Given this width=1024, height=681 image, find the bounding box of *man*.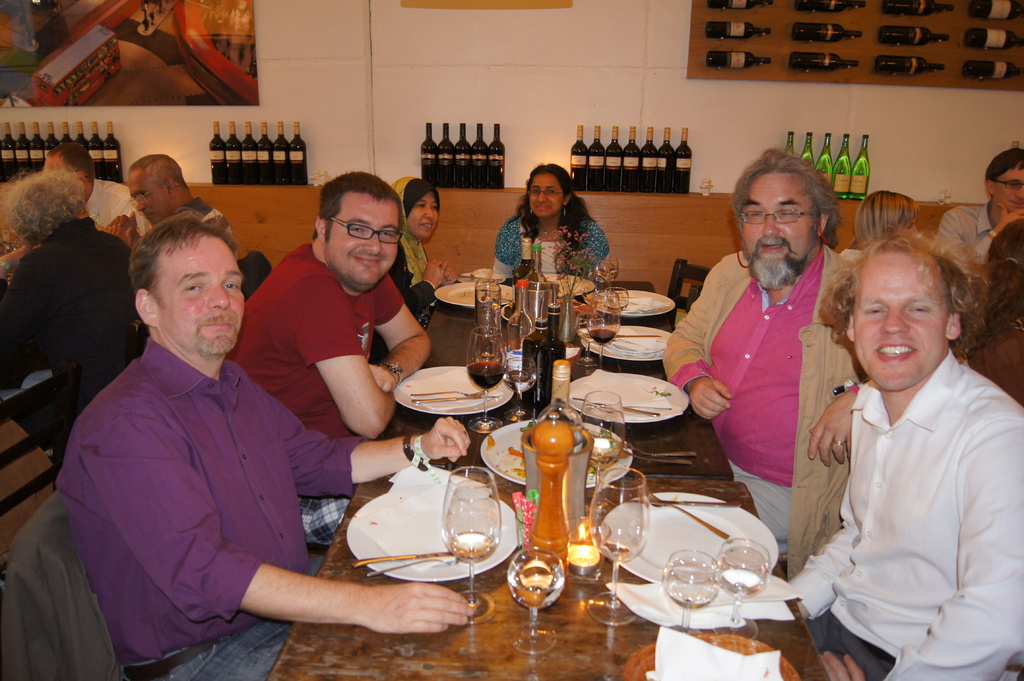
{"x1": 658, "y1": 147, "x2": 927, "y2": 579}.
